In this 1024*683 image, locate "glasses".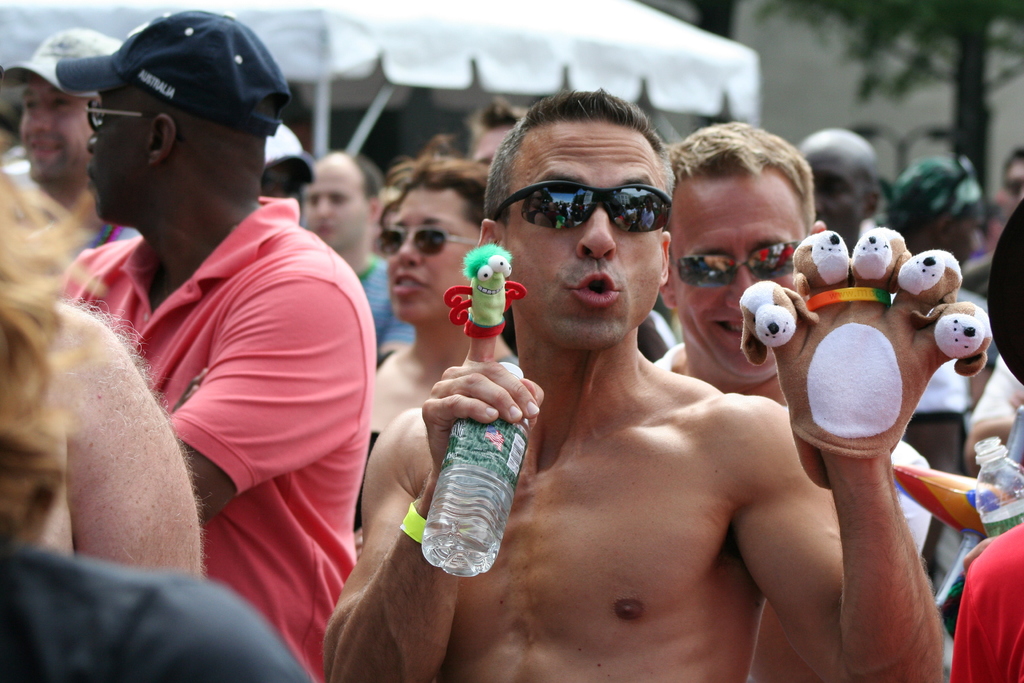
Bounding box: rect(489, 179, 673, 236).
